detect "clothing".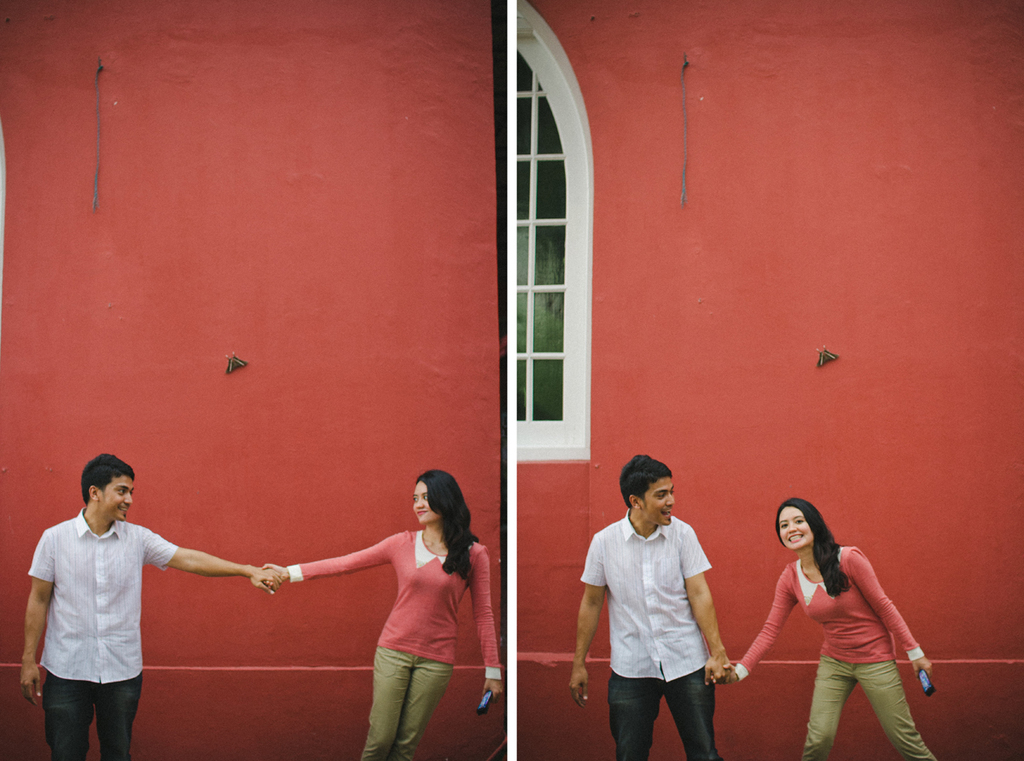
Detected at select_region(16, 497, 203, 746).
